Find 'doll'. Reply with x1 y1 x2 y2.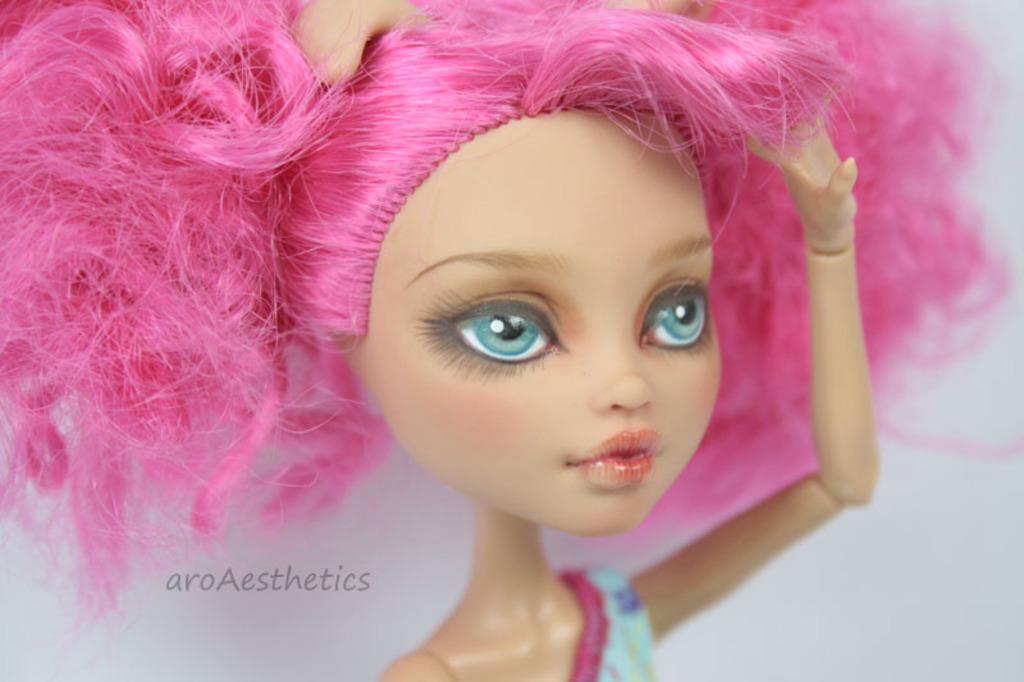
0 0 1016 676.
